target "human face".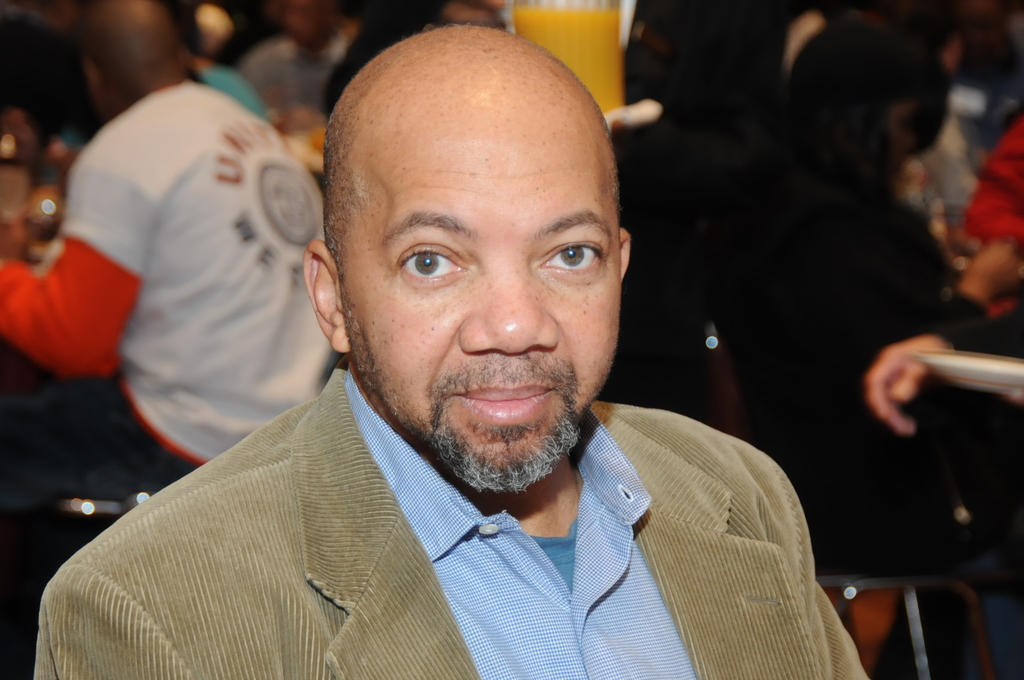
Target region: [346,101,623,467].
